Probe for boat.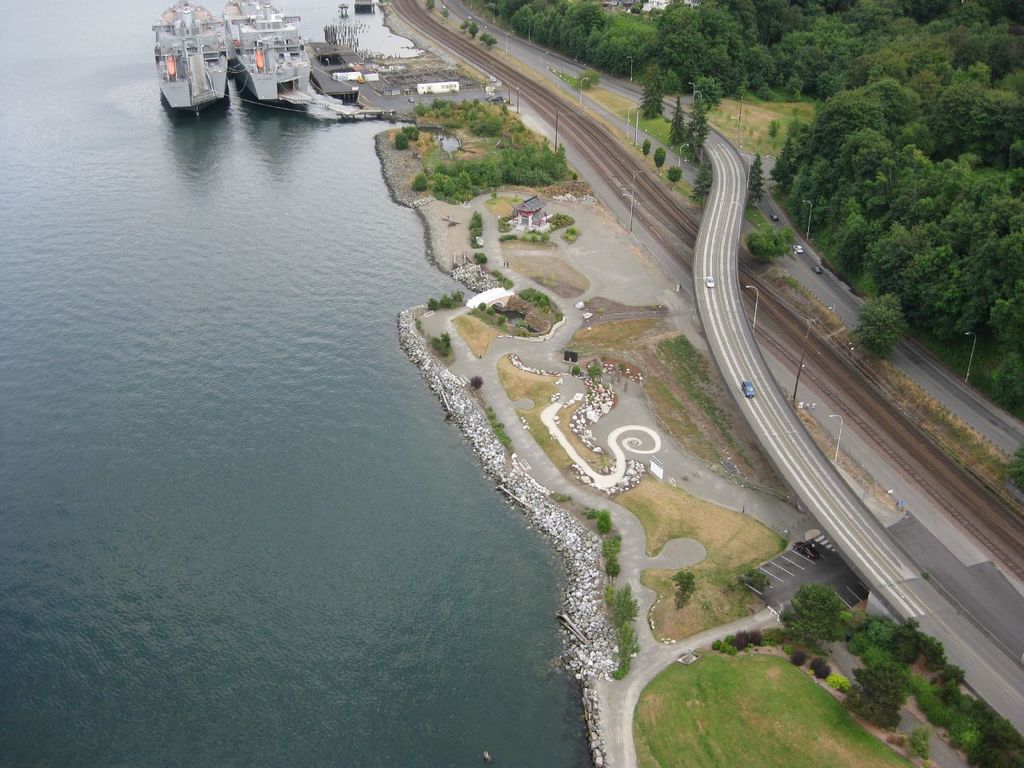
Probe result: crop(213, 0, 314, 98).
